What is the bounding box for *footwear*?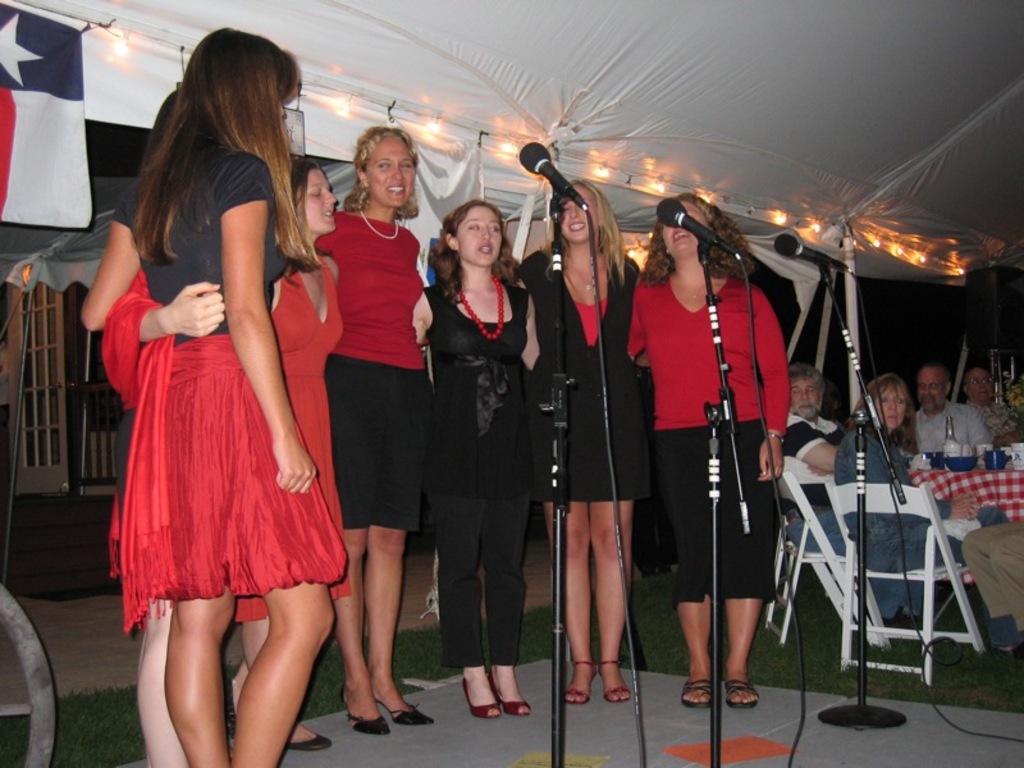
locate(342, 687, 390, 735).
